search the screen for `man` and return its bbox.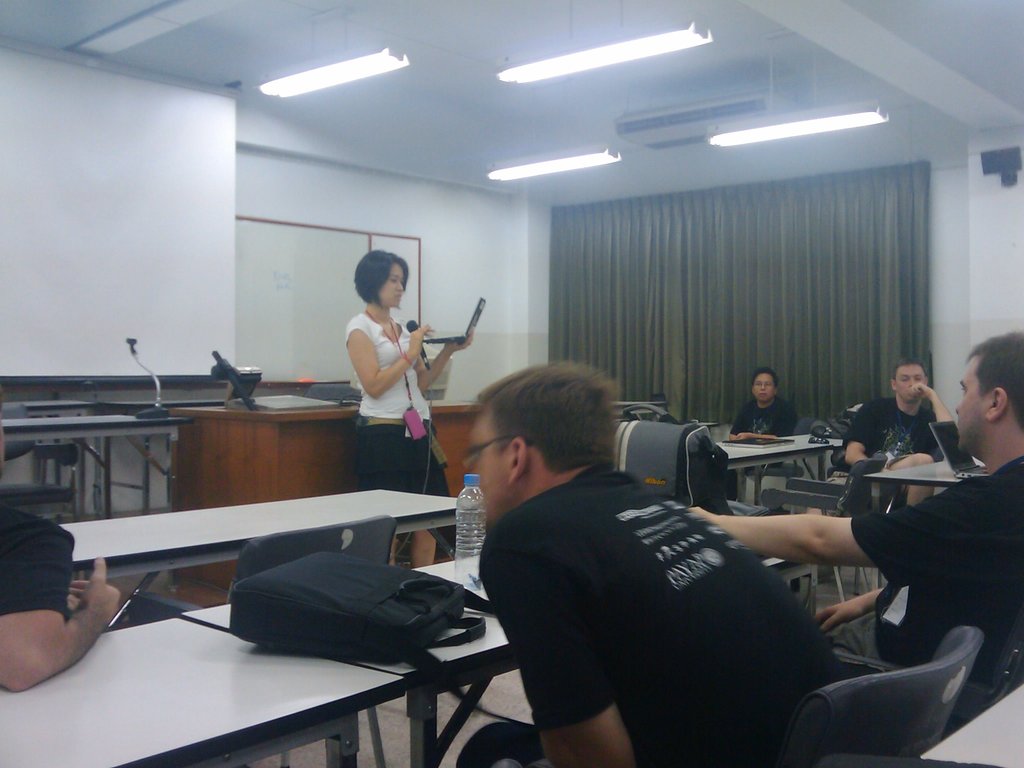
Found: left=846, top=360, right=950, bottom=502.
